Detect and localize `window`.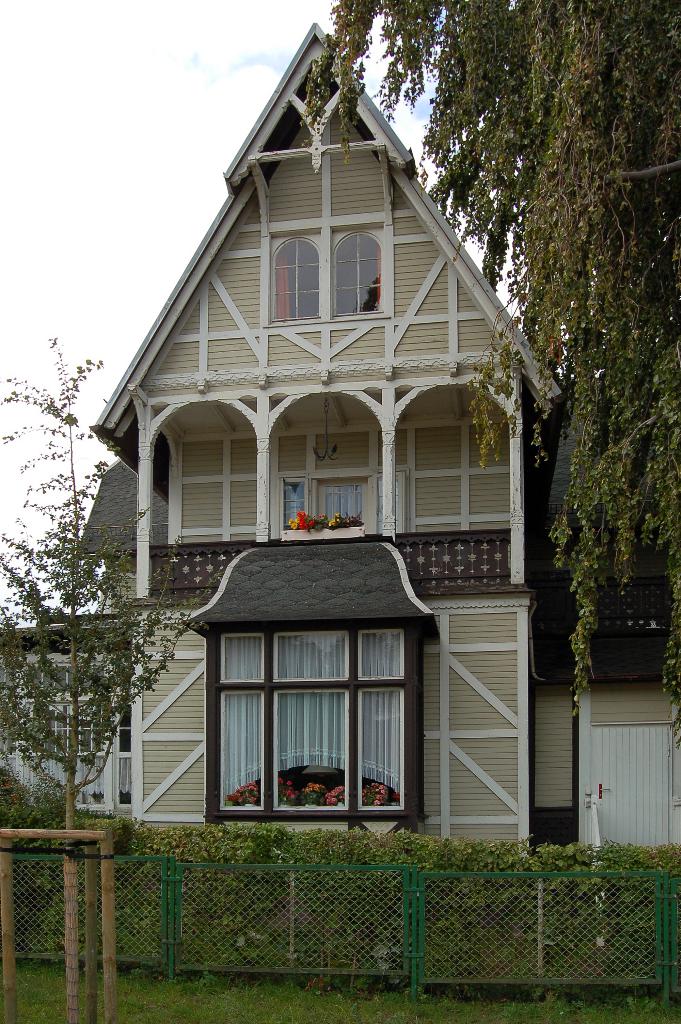
Localized at bbox(268, 238, 319, 322).
